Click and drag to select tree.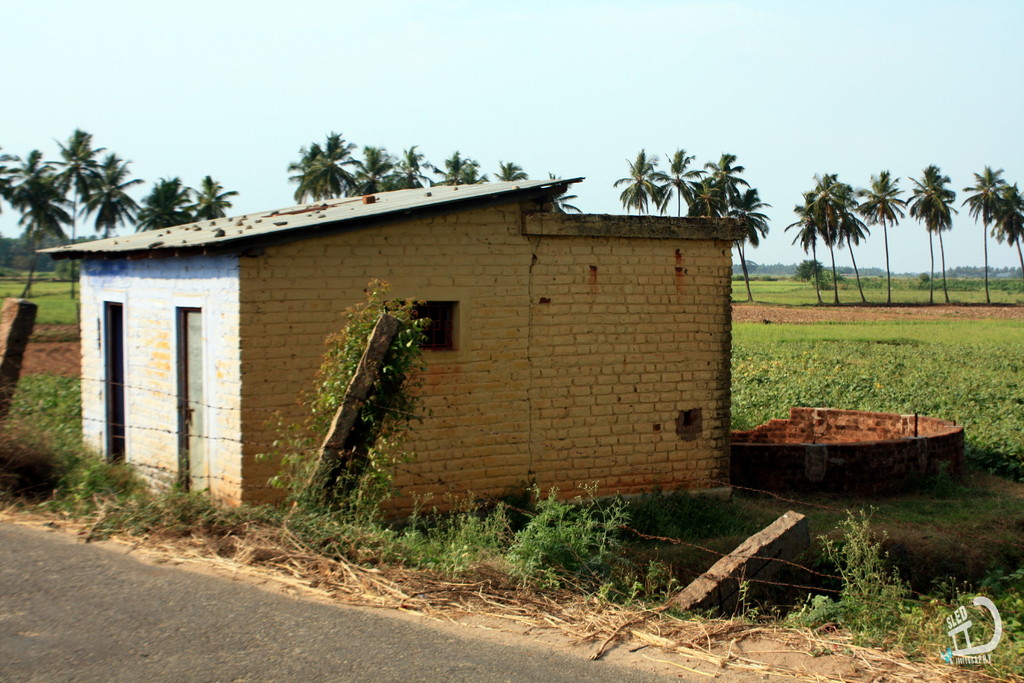
Selection: [699,149,740,220].
